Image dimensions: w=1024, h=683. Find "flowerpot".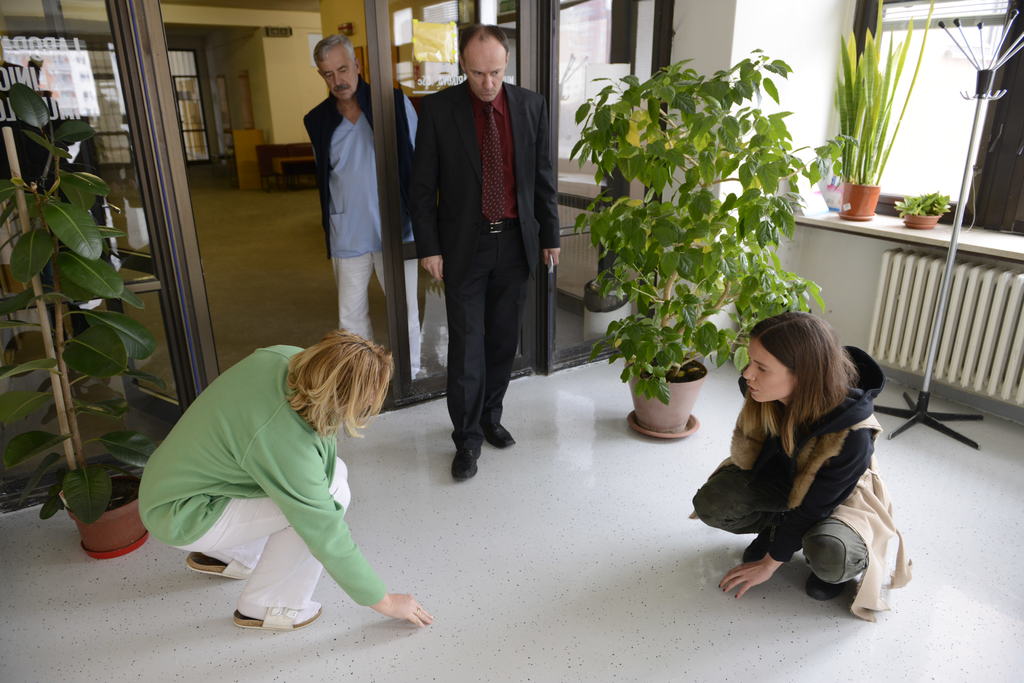
{"left": 634, "top": 349, "right": 719, "bottom": 435}.
